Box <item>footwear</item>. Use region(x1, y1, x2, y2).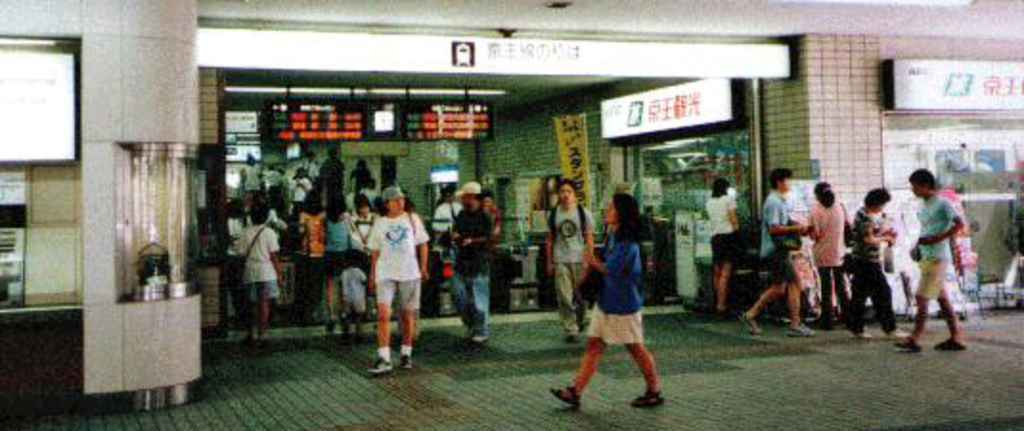
region(892, 335, 926, 351).
